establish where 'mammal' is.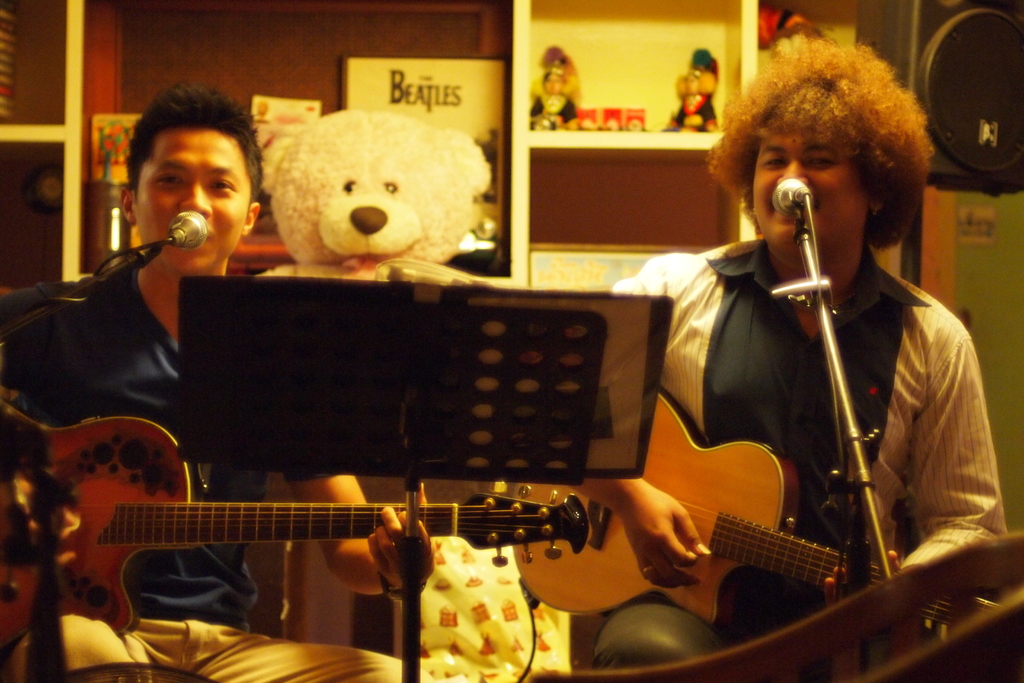
Established at box=[628, 54, 1011, 671].
